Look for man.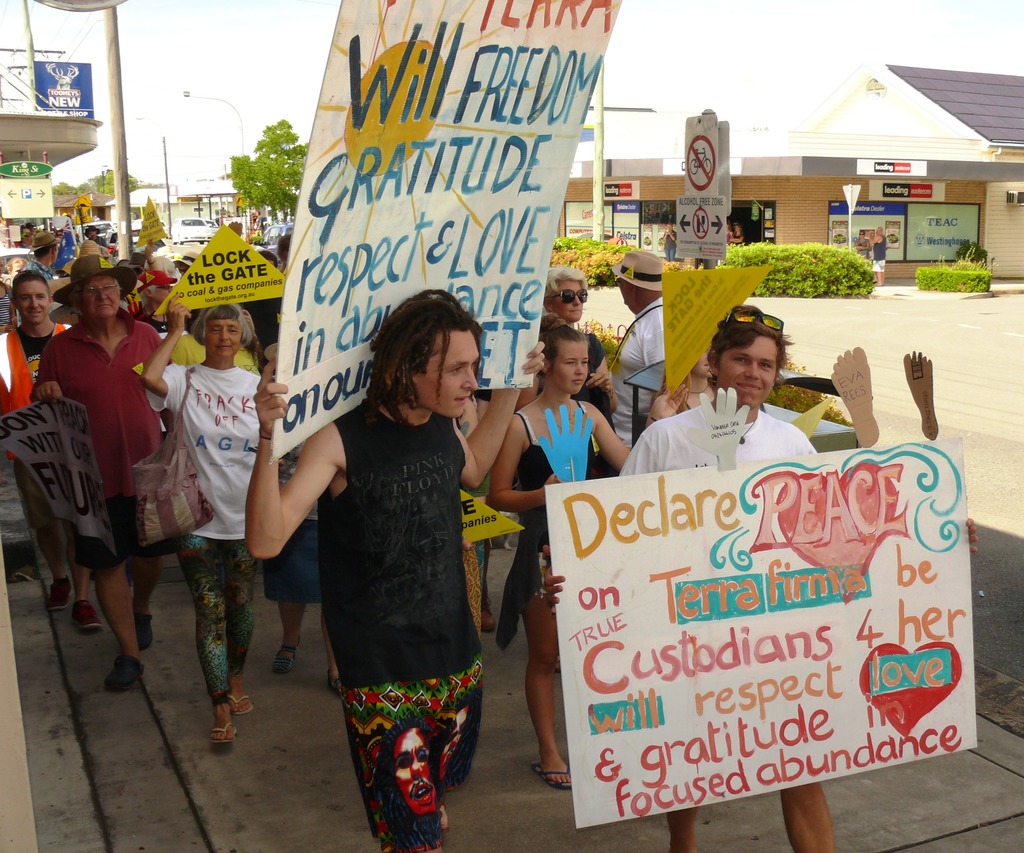
Found: {"x1": 0, "y1": 274, "x2": 86, "y2": 636}.
